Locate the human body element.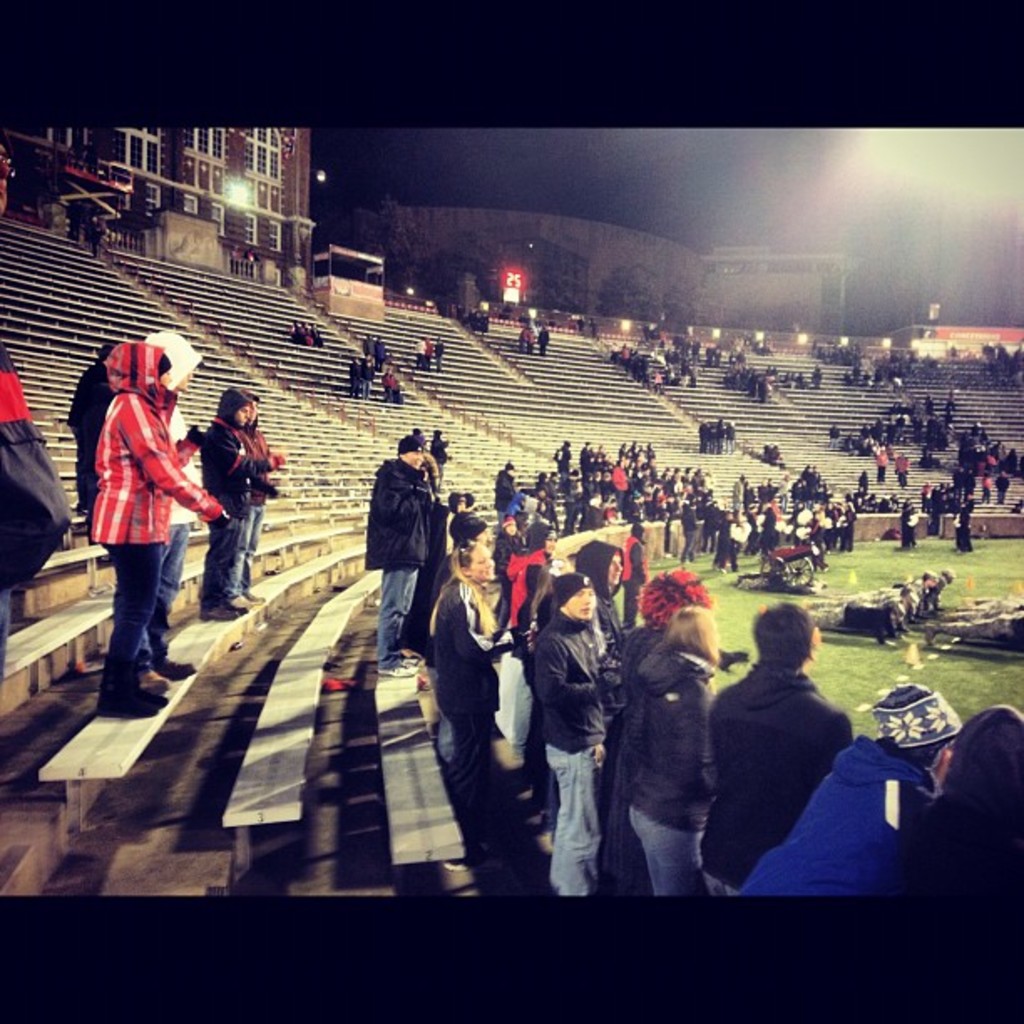
Element bbox: bbox(197, 383, 278, 622).
